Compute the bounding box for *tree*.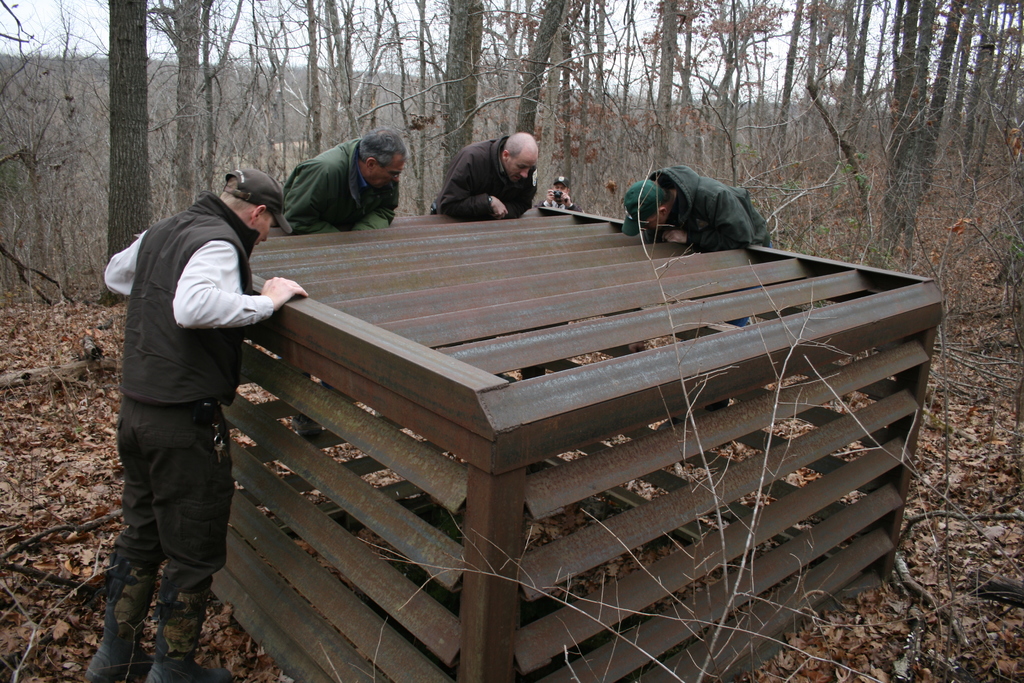
{"x1": 837, "y1": 1, "x2": 1023, "y2": 211}.
